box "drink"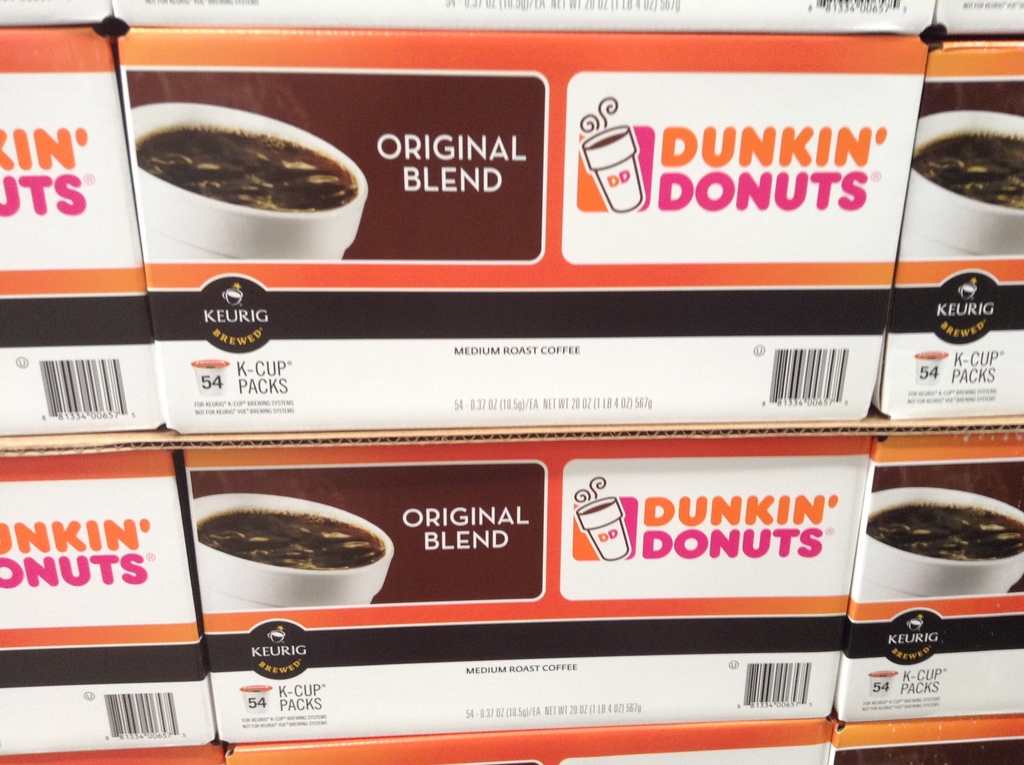
rect(914, 129, 1023, 220)
